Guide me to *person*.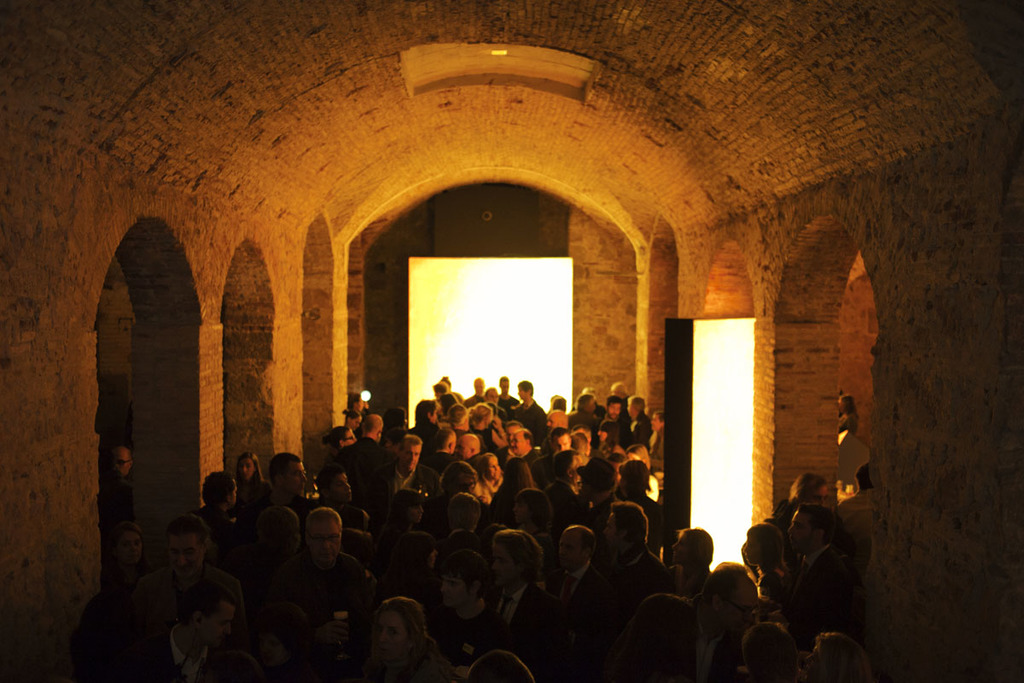
Guidance: <bbox>463, 643, 532, 682</bbox>.
